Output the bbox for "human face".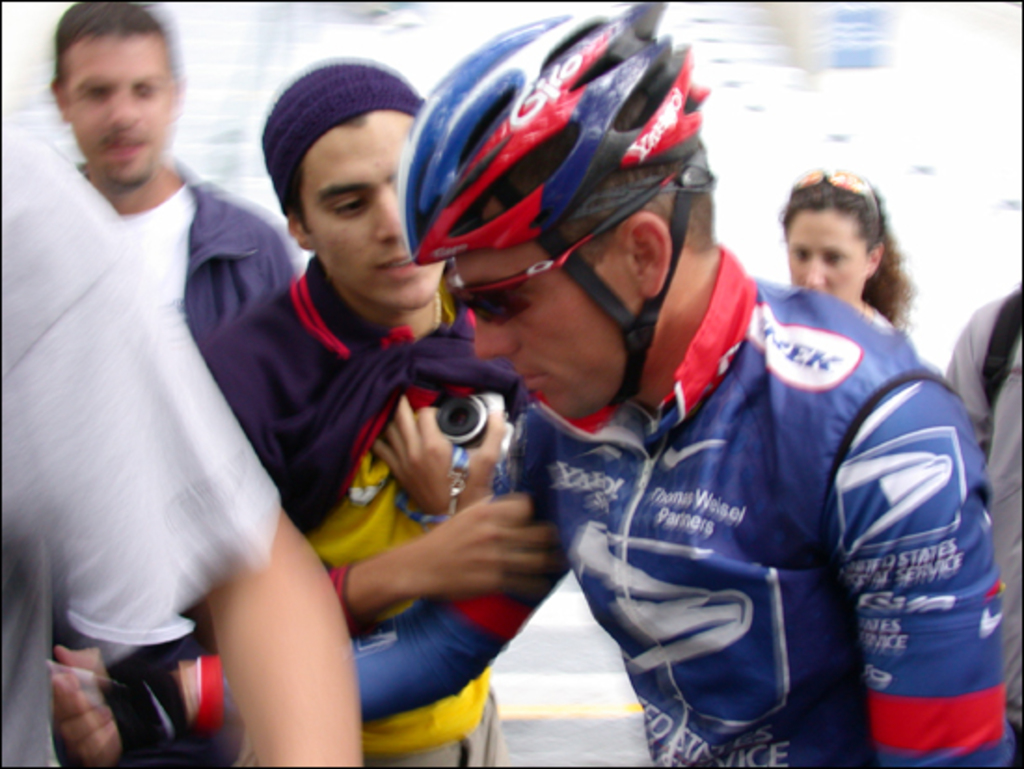
<region>784, 205, 868, 304</region>.
